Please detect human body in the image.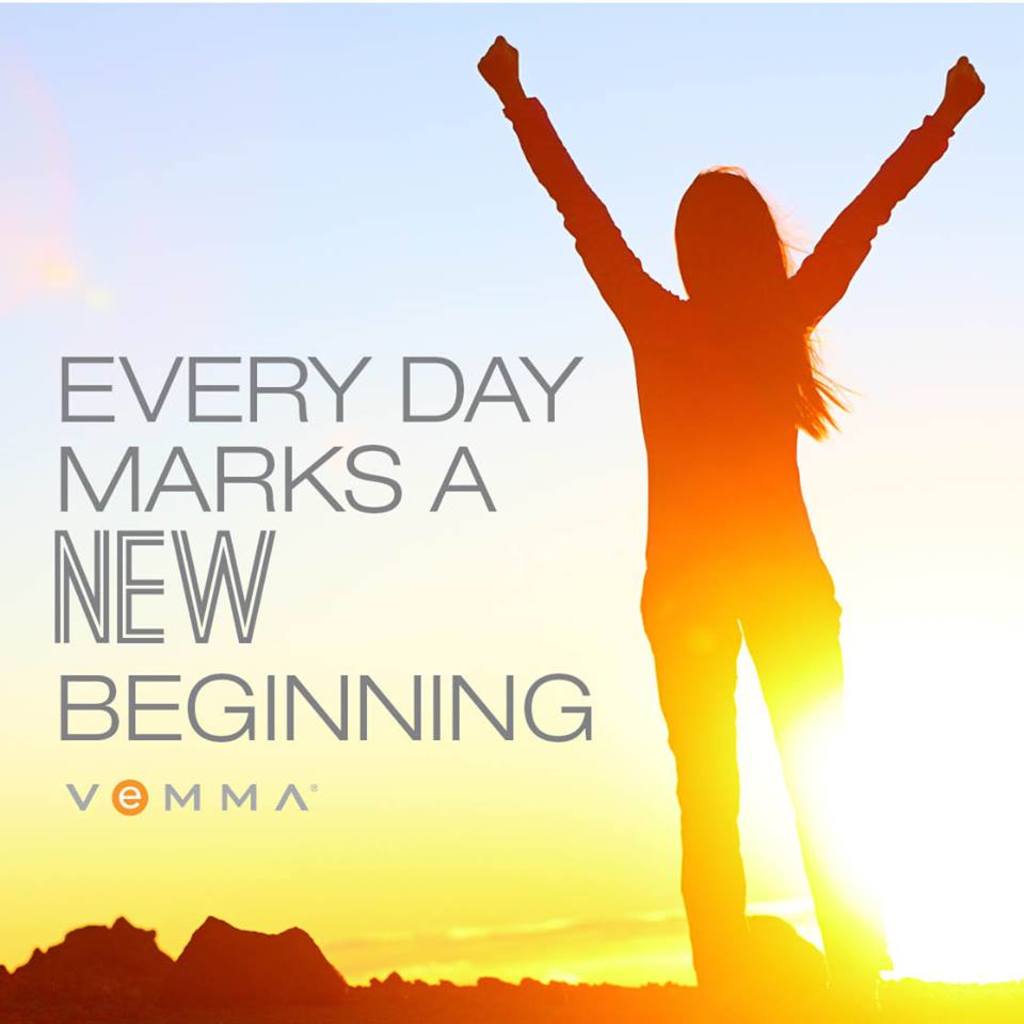
pyautogui.locateOnScreen(439, 15, 979, 962).
